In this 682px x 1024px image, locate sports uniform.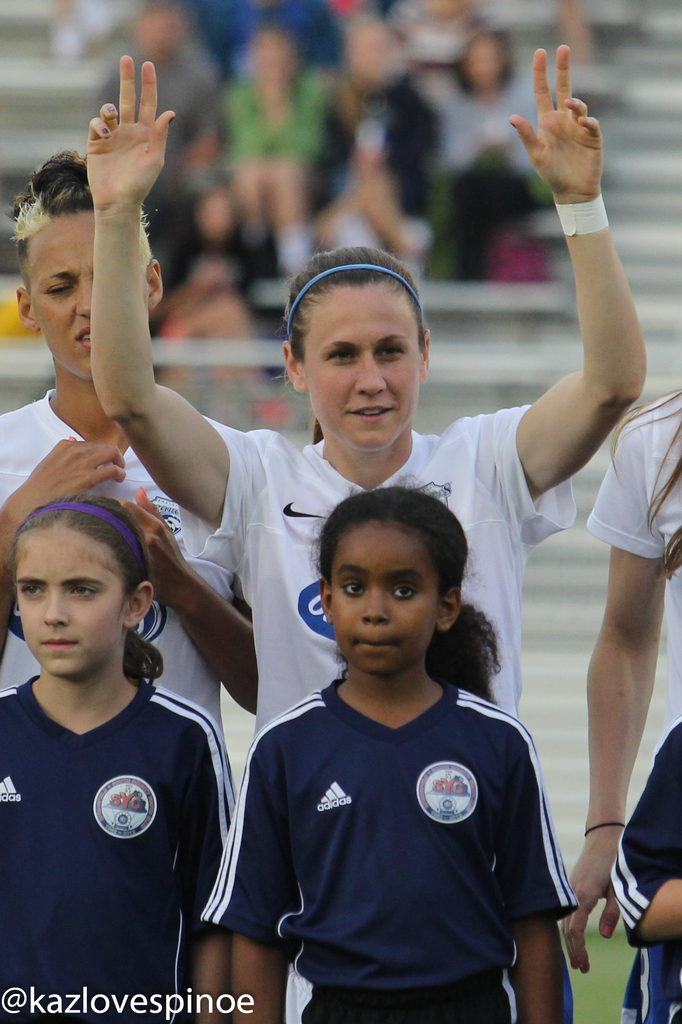
Bounding box: box=[207, 558, 596, 997].
